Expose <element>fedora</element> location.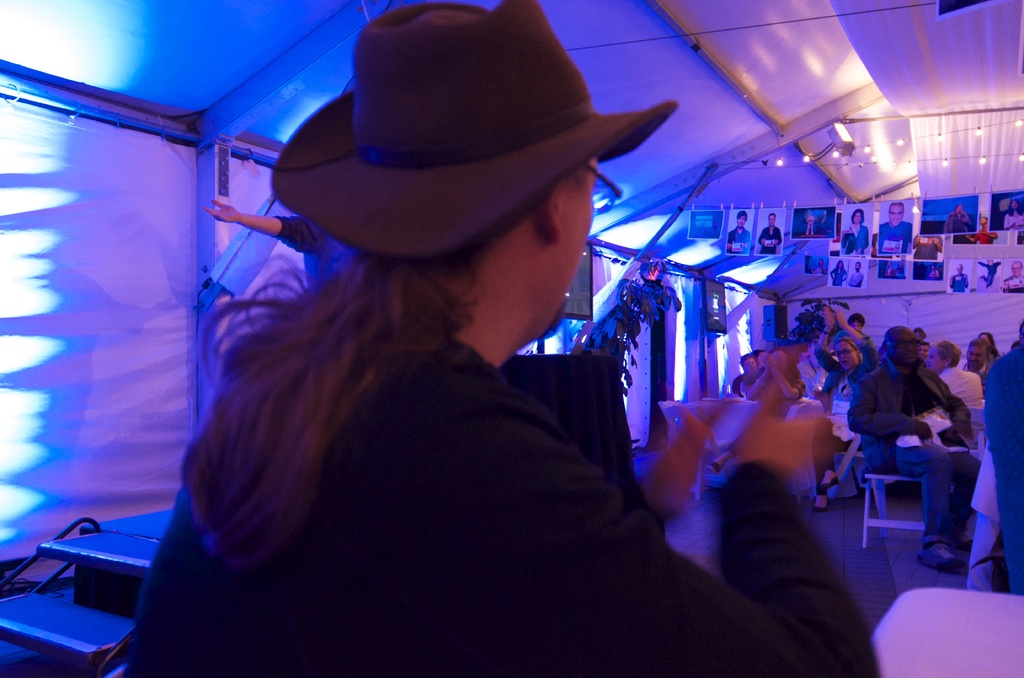
Exposed at <region>241, 0, 666, 303</region>.
